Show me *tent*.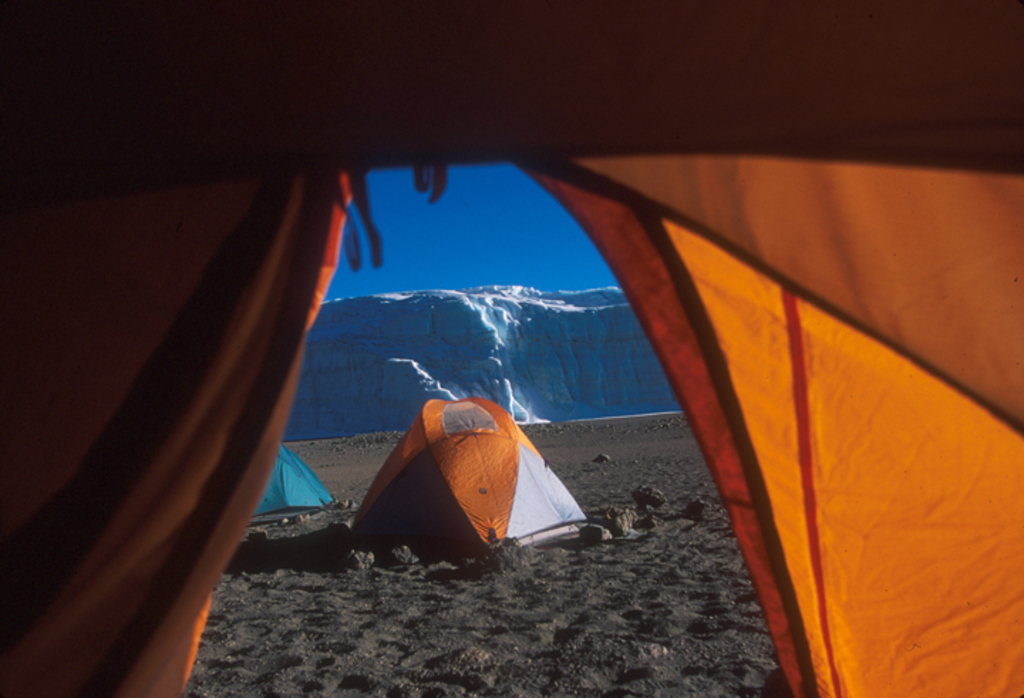
*tent* is here: bbox(265, 436, 334, 516).
